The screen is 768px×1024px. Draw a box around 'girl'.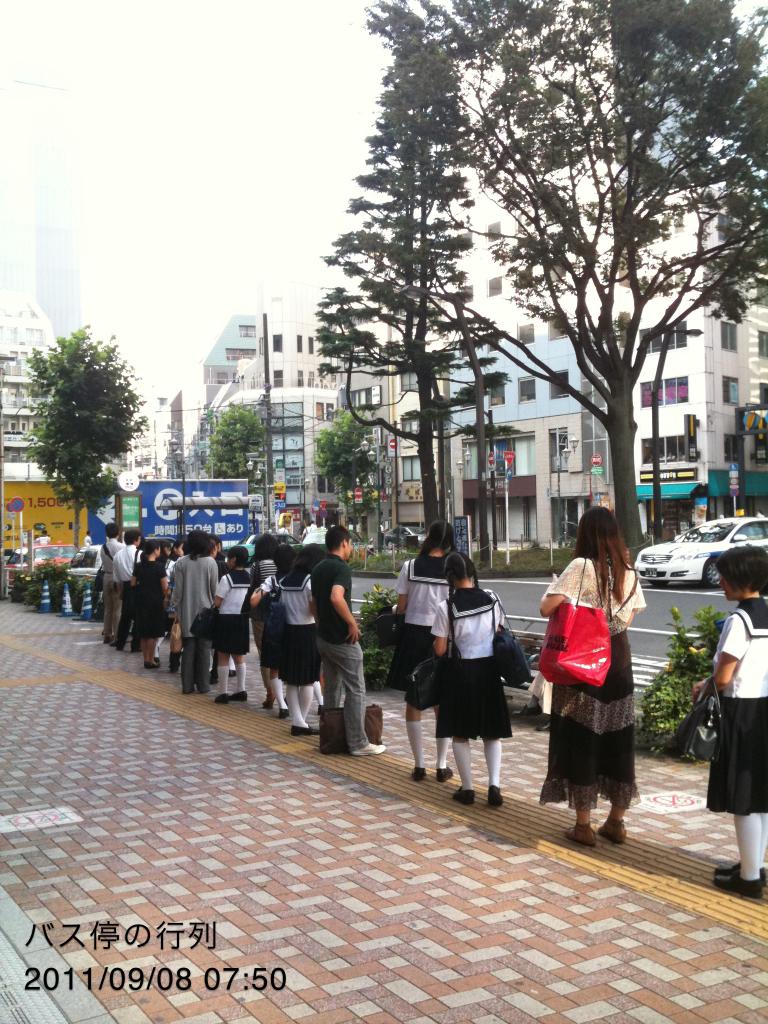
209,543,250,711.
